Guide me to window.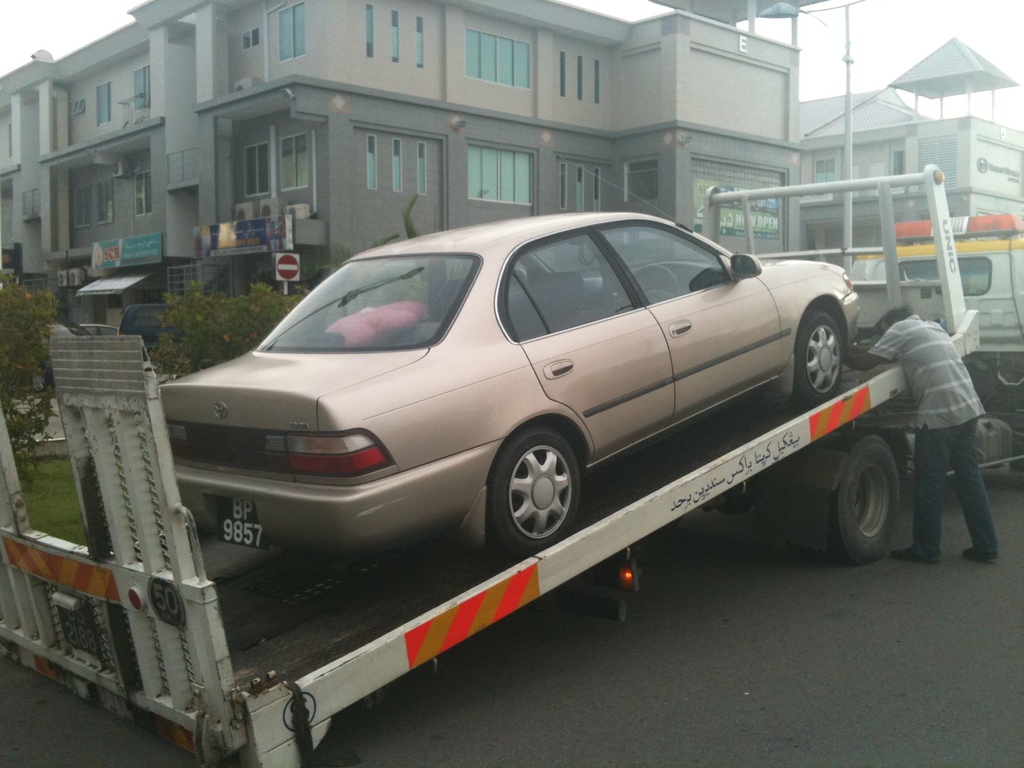
Guidance: 623/152/657/202.
